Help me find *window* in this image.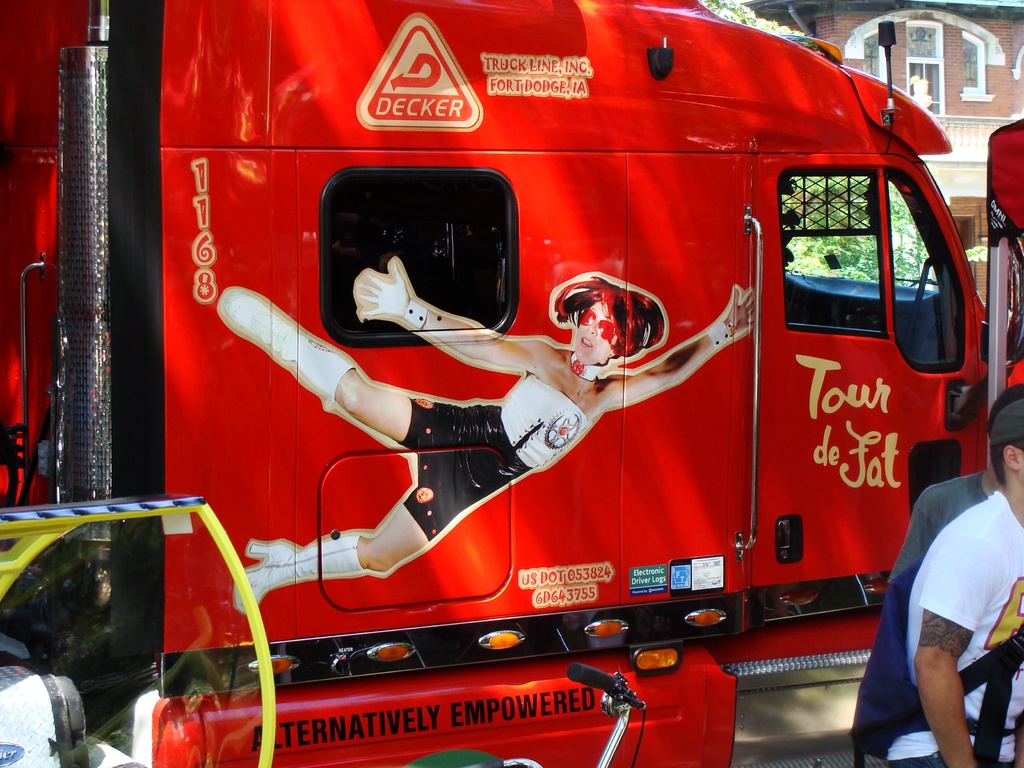
Found it: [left=959, top=27, right=992, bottom=100].
